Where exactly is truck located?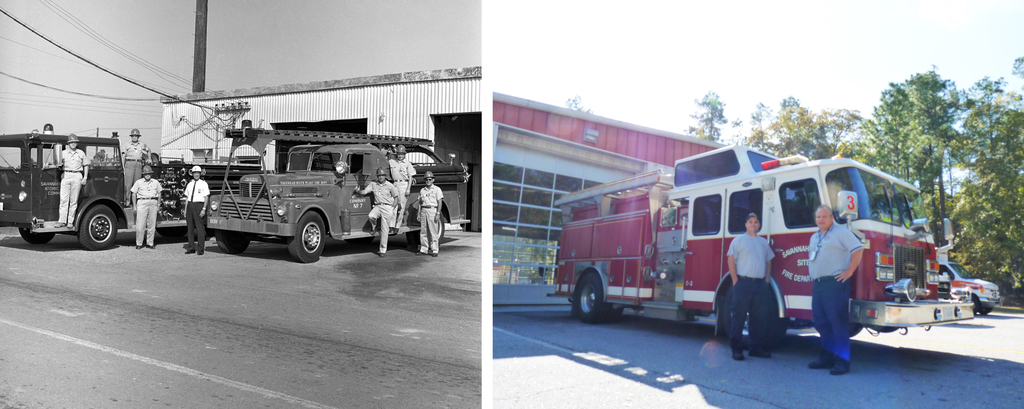
Its bounding box is [934, 255, 1006, 316].
